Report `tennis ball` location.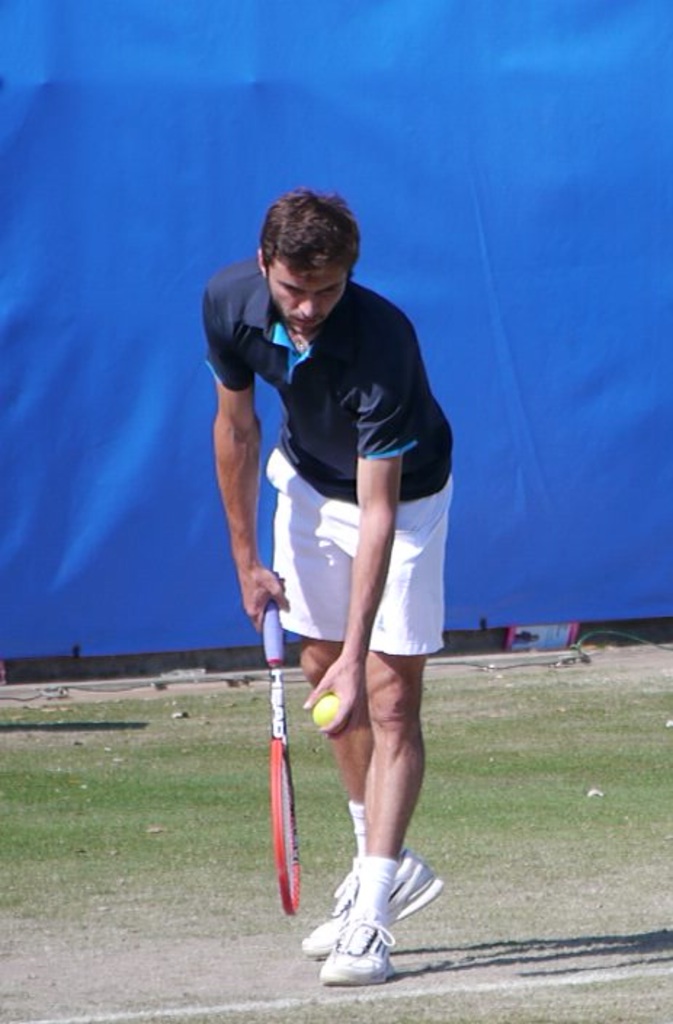
Report: x1=315 y1=694 x2=339 y2=723.
